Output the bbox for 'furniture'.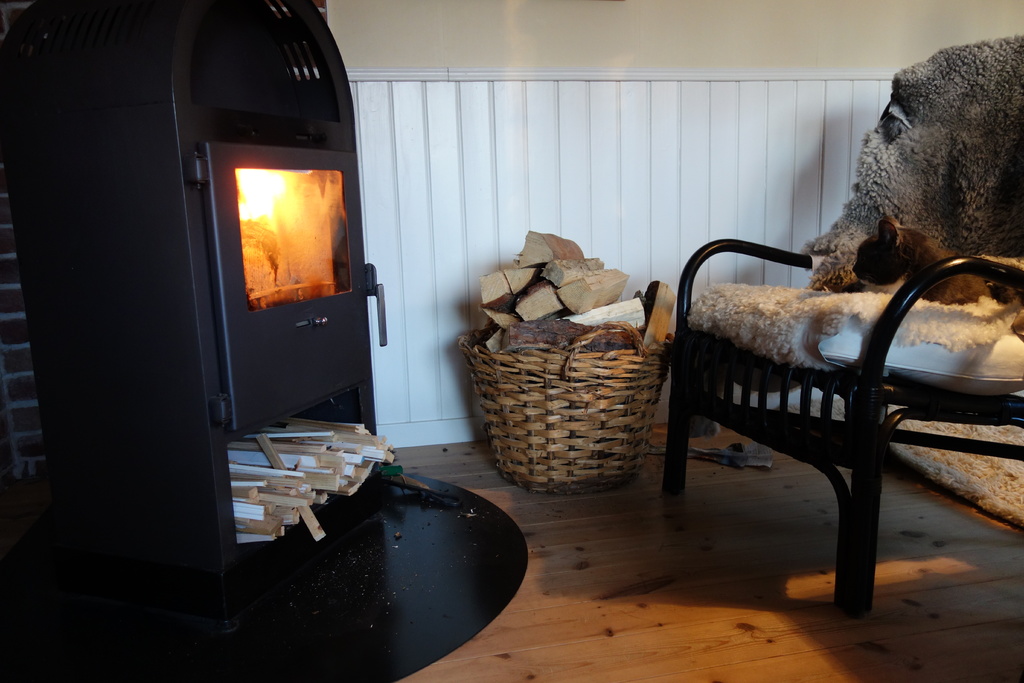
<box>667,35,1023,607</box>.
